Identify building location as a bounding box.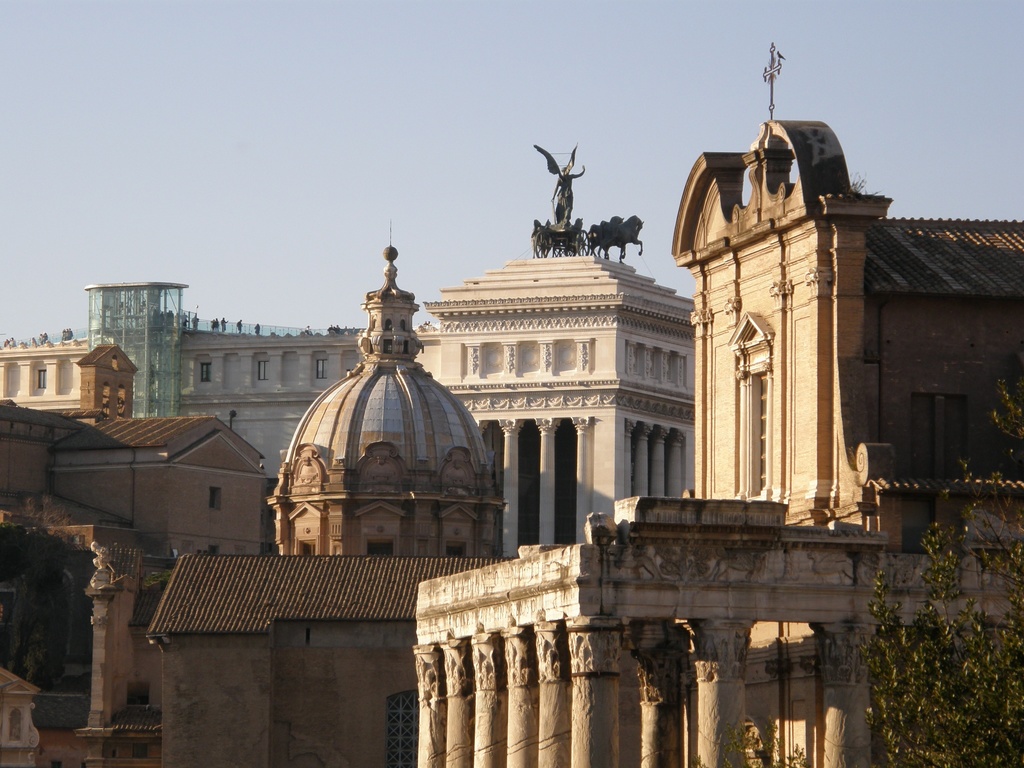
{"x1": 146, "y1": 223, "x2": 520, "y2": 767}.
